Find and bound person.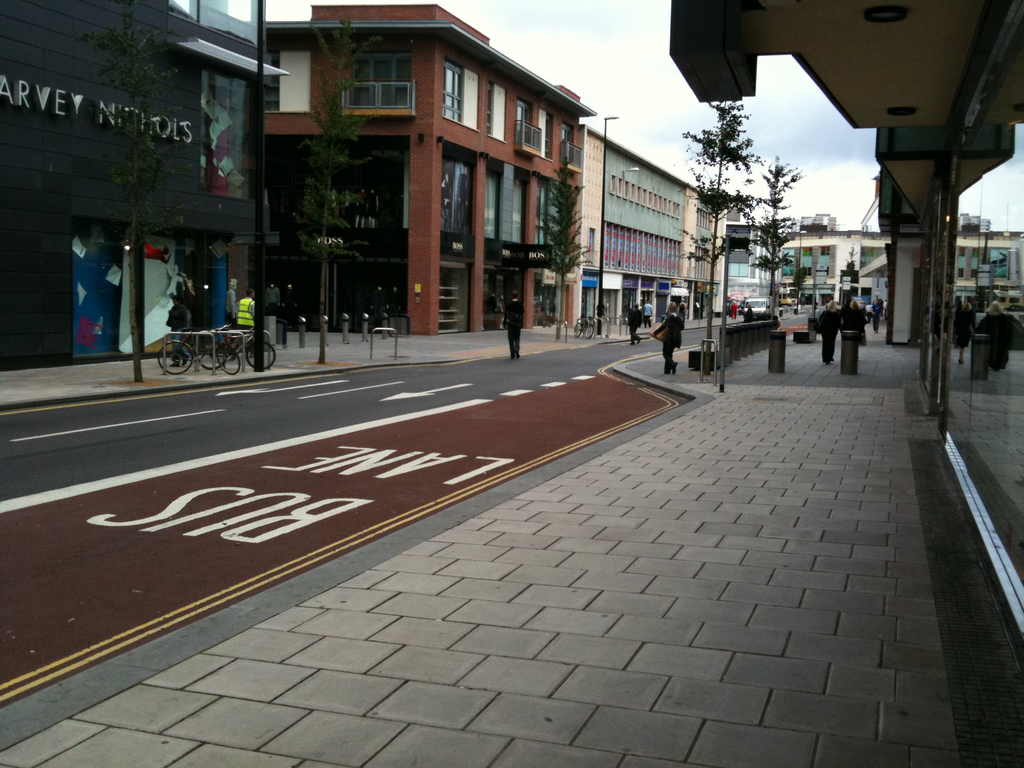
Bound: crop(506, 289, 523, 368).
